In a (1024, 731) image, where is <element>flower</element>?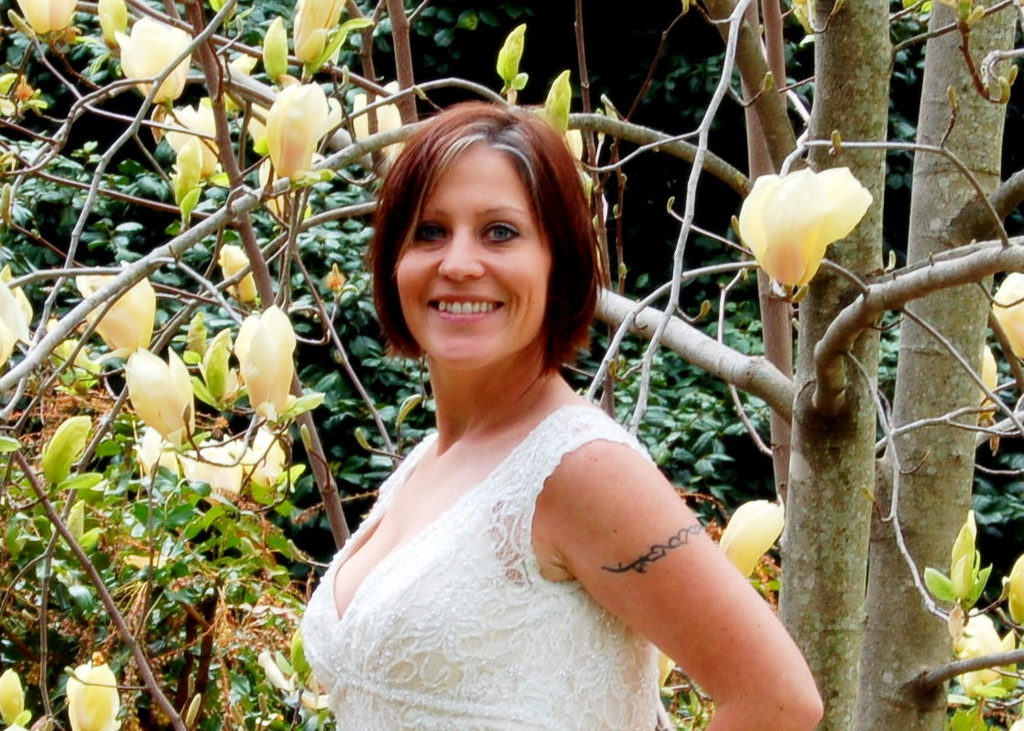
detection(121, 344, 202, 449).
